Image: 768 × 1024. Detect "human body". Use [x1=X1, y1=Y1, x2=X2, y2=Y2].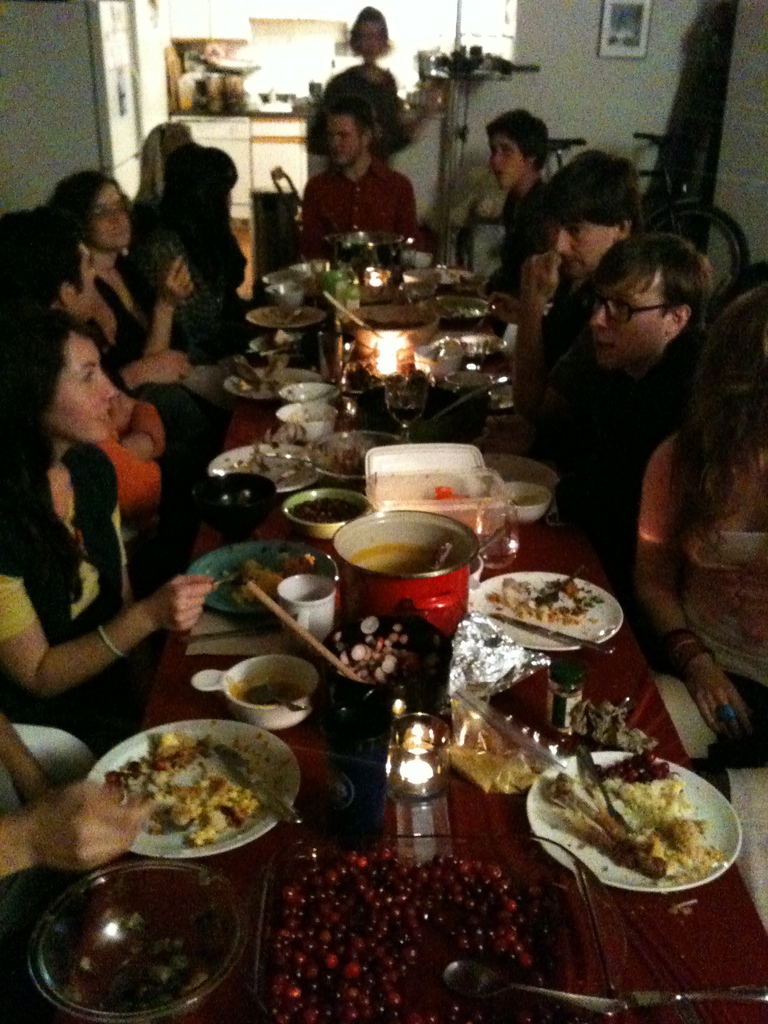
[x1=303, y1=65, x2=438, y2=163].
